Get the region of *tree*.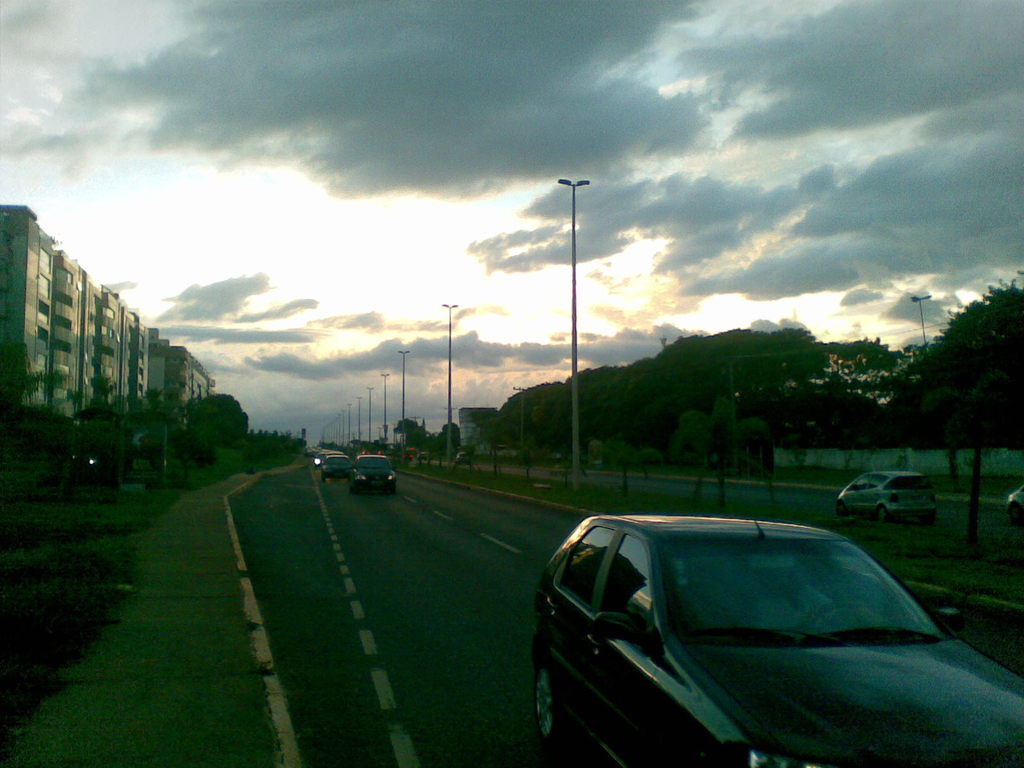
70,373,122,422.
